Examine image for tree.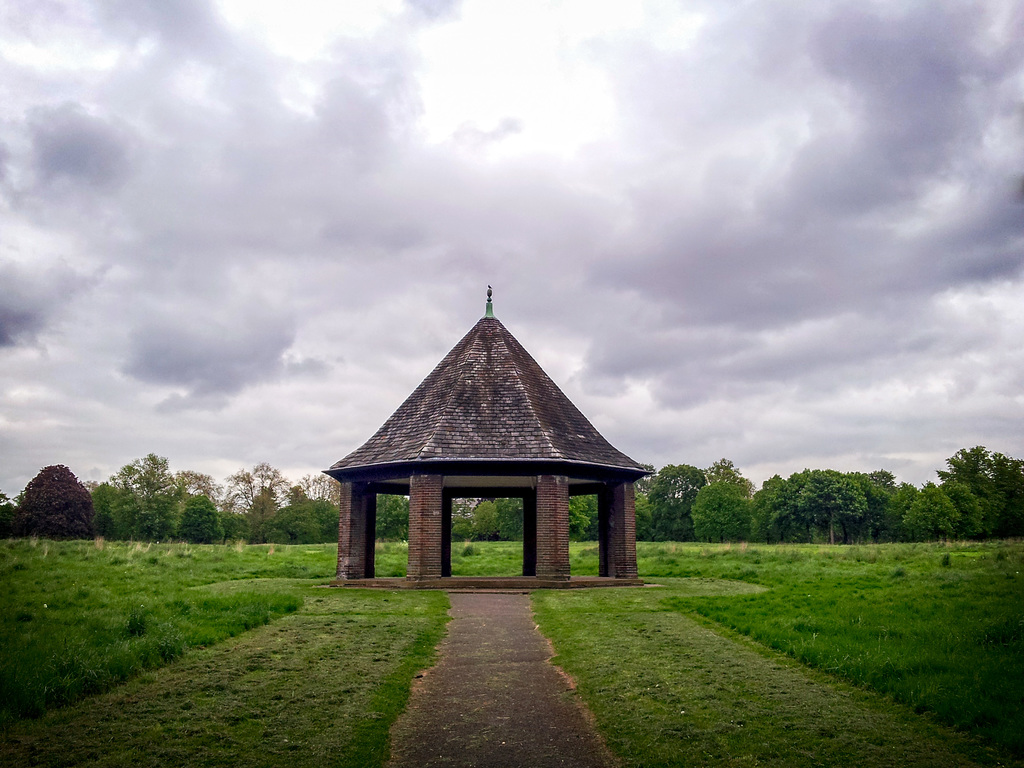
Examination result: 10,453,88,551.
